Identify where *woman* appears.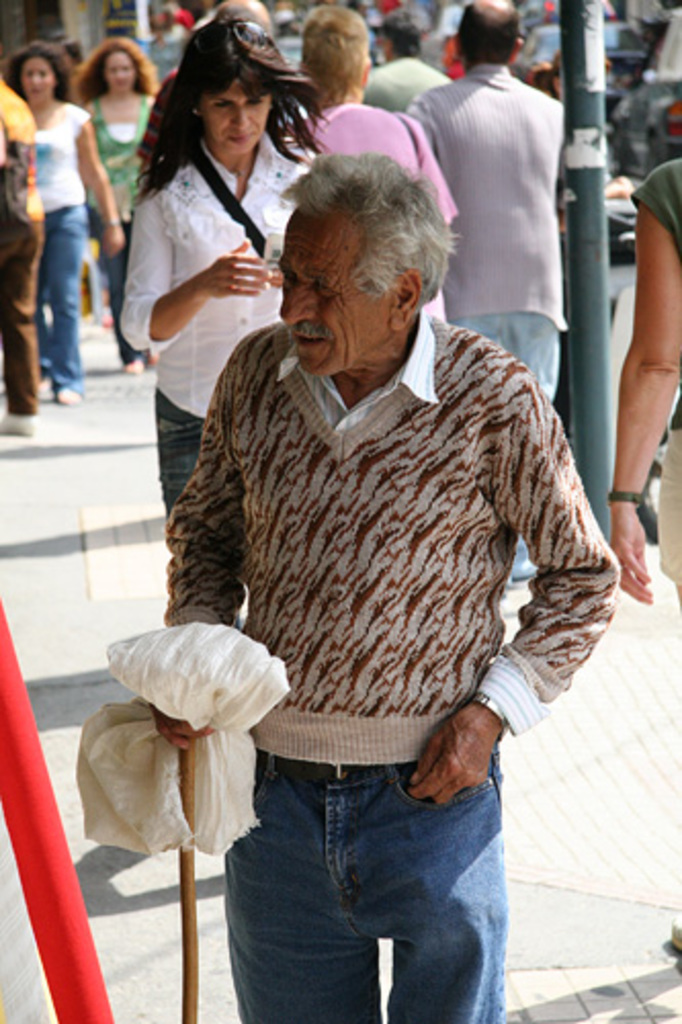
Appears at 297 2 459 317.
